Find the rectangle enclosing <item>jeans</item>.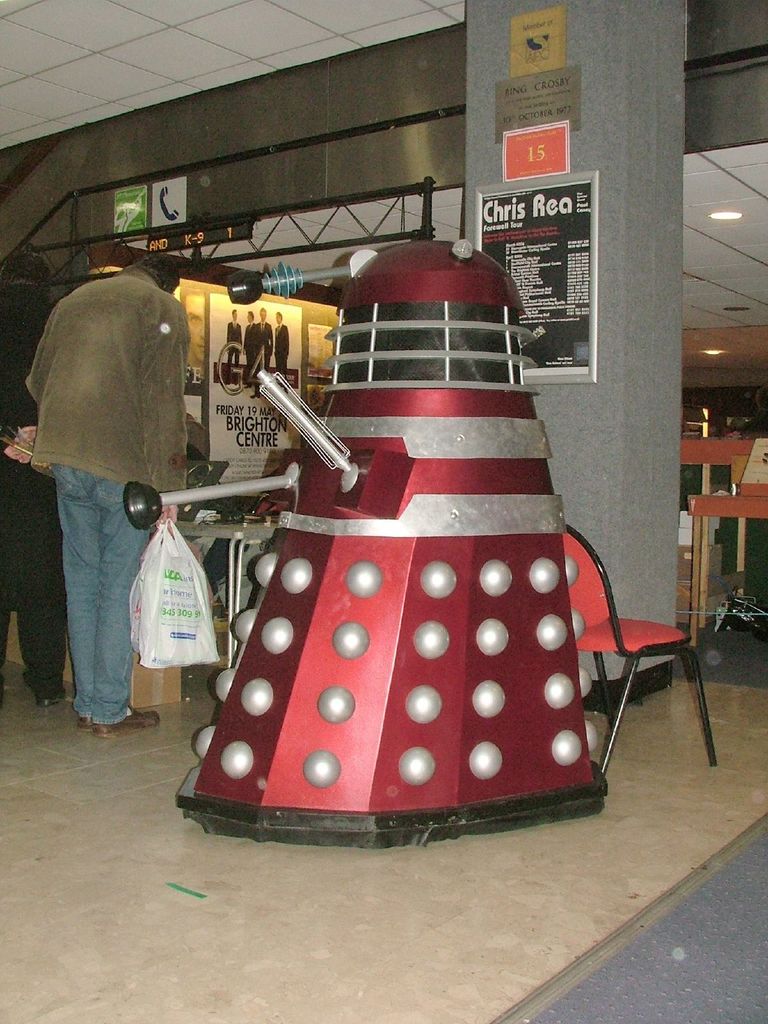
<region>17, 269, 193, 484</region>.
